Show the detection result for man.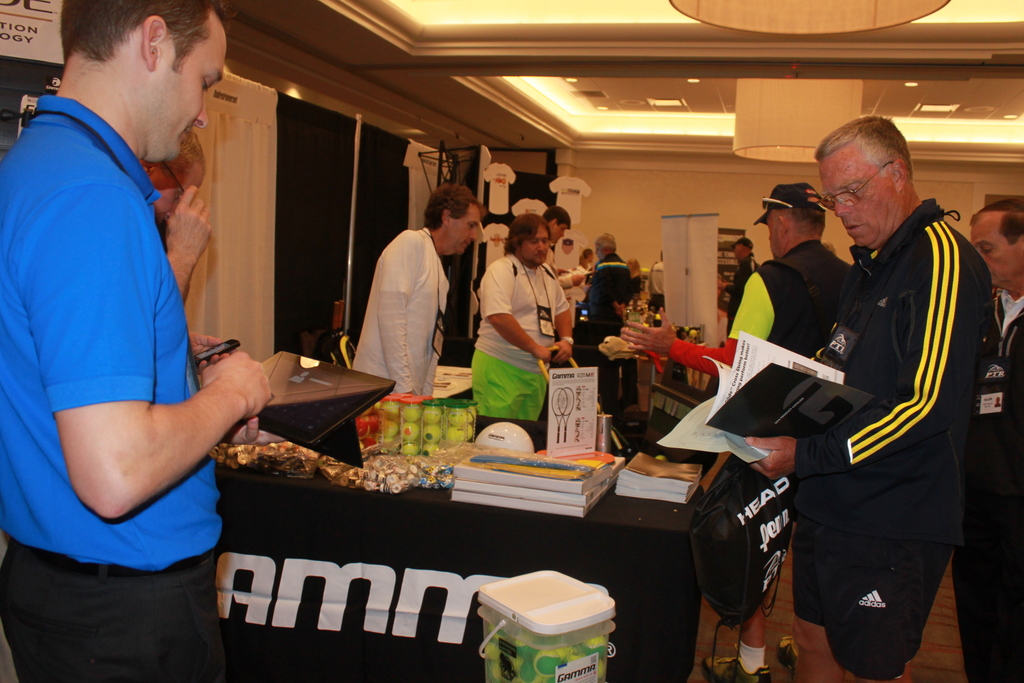
rect(585, 231, 630, 415).
